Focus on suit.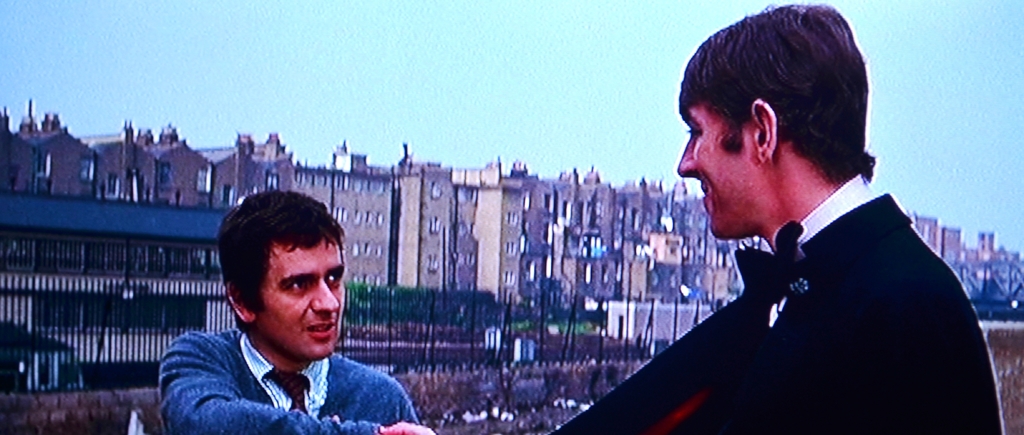
Focused at l=610, t=99, r=1009, b=434.
